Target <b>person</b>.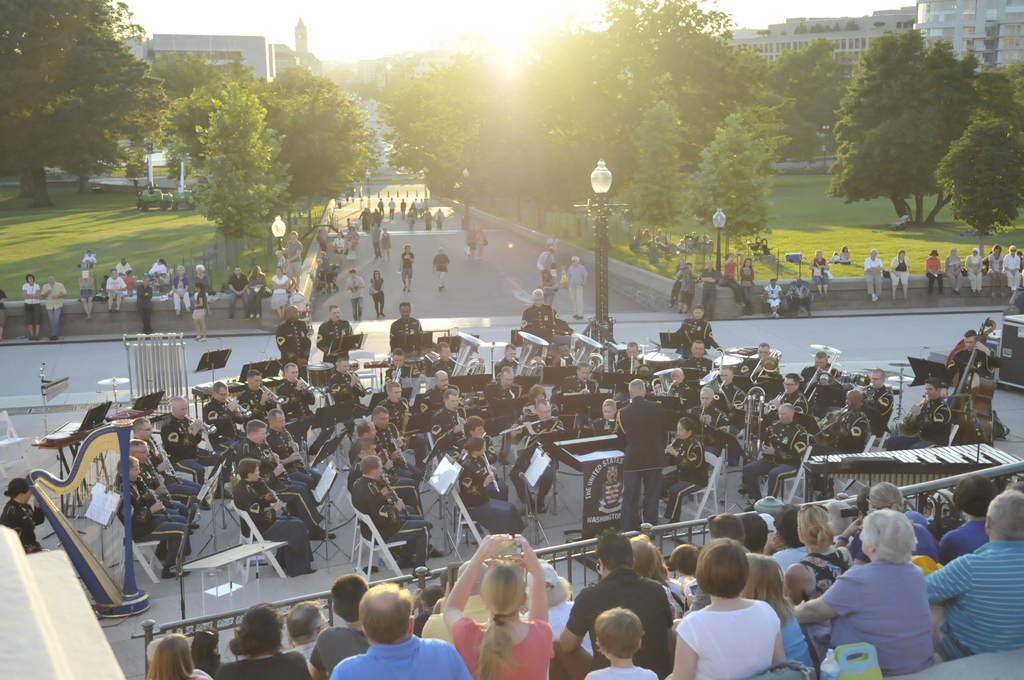
Target region: l=147, t=633, r=212, b=679.
